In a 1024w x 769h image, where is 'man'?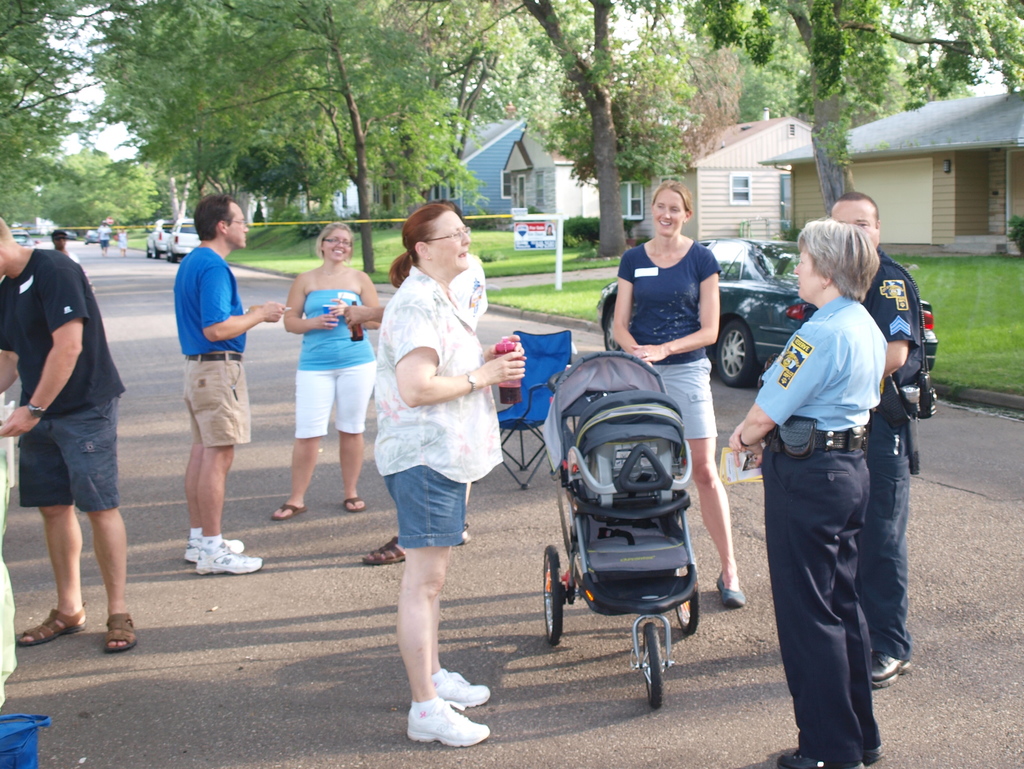
{"left": 172, "top": 197, "right": 294, "bottom": 575}.
